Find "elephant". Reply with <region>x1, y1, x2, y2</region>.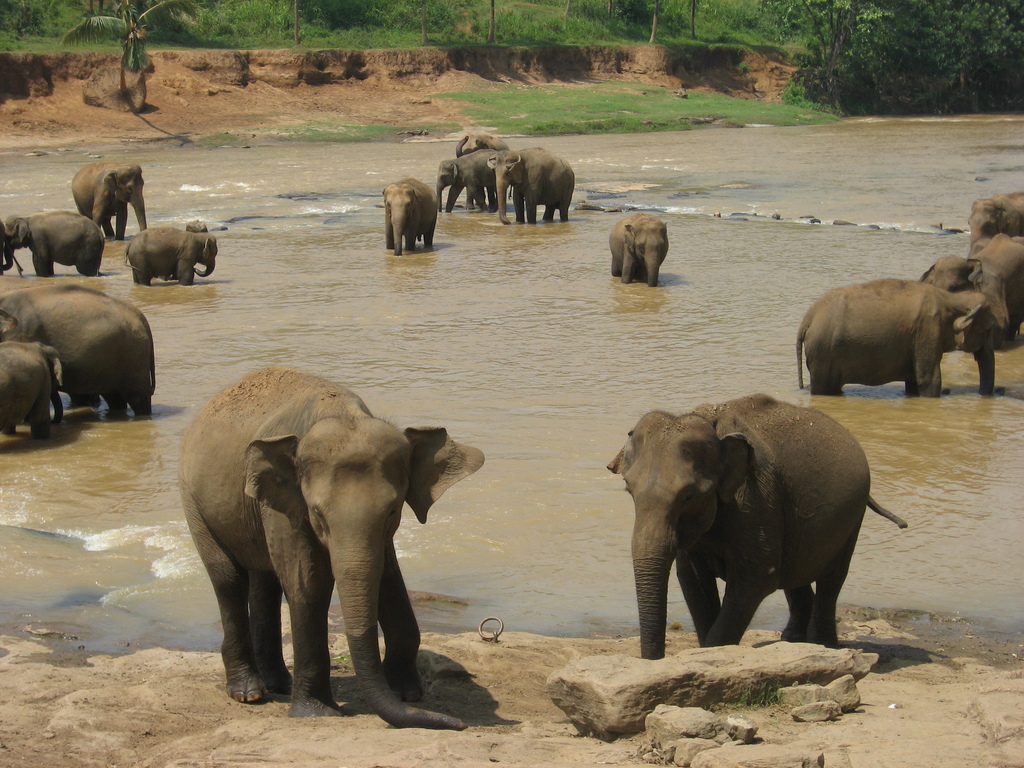
<region>0, 202, 105, 280</region>.
